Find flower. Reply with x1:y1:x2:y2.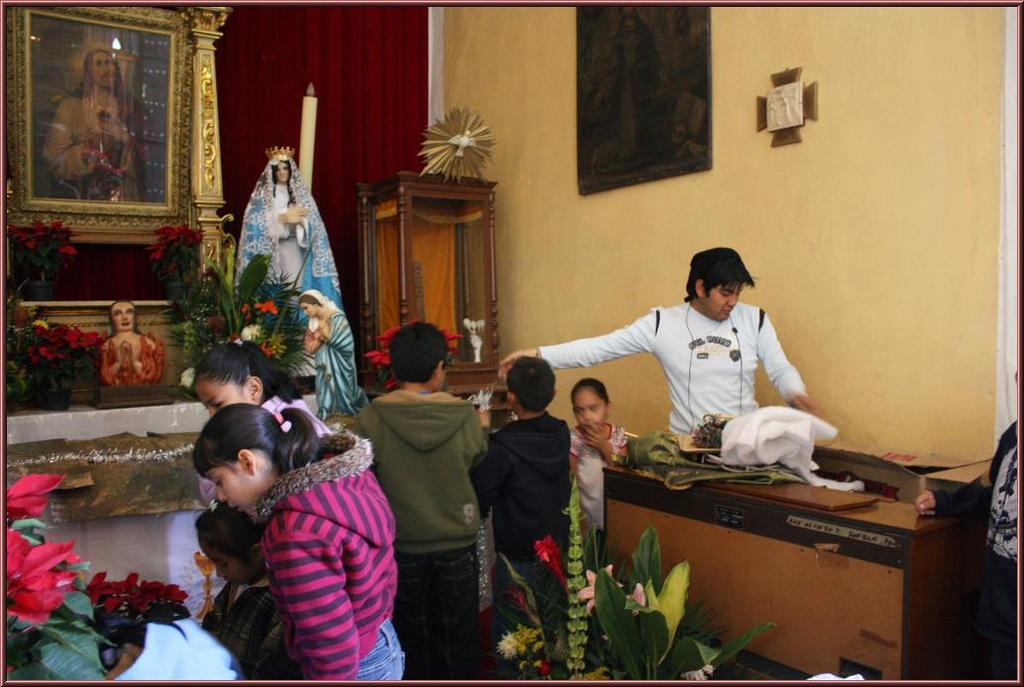
240:322:265:341.
